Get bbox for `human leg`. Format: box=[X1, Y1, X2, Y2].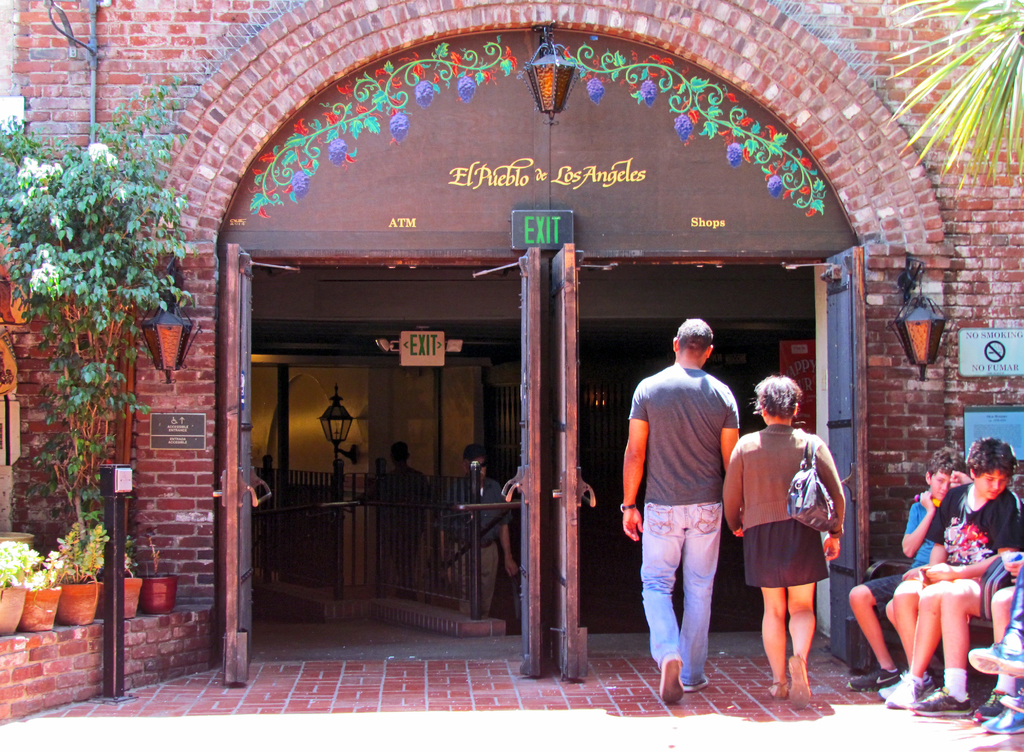
box=[968, 564, 1023, 676].
